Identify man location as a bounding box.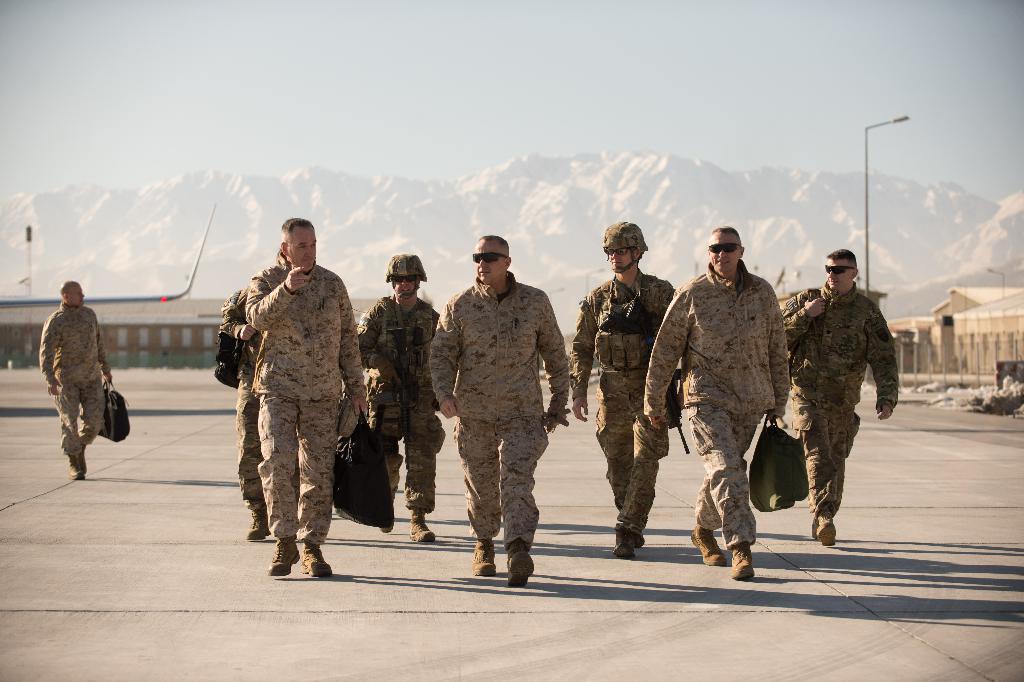
{"left": 438, "top": 222, "right": 569, "bottom": 592}.
